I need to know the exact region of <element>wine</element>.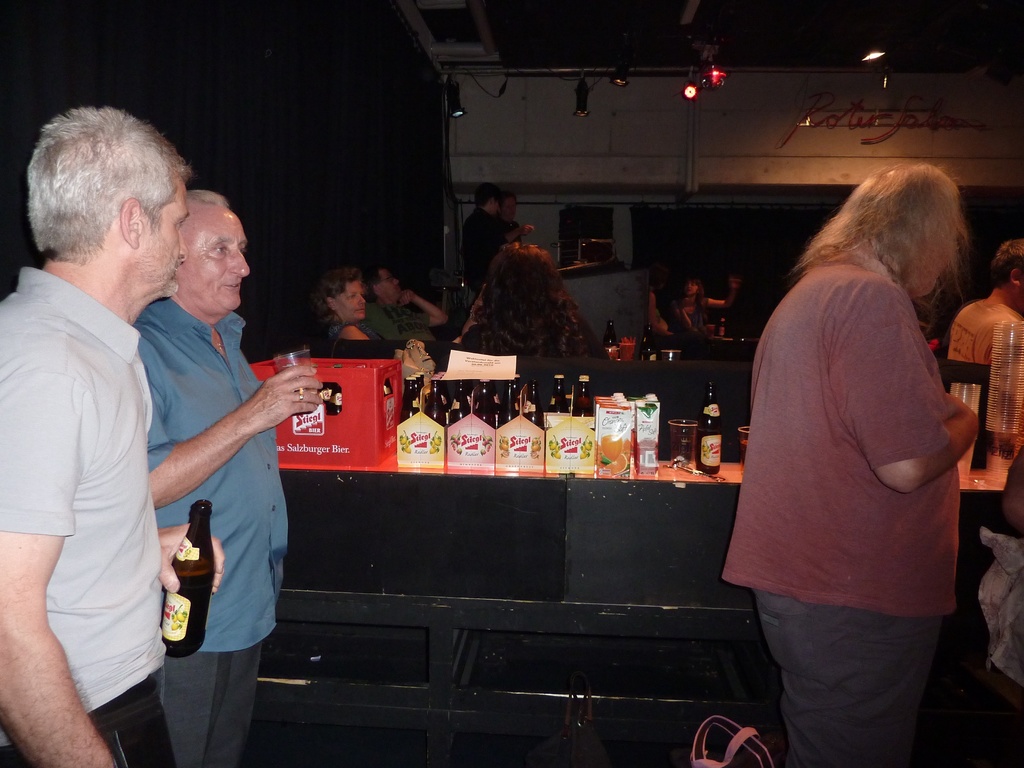
Region: box(742, 440, 751, 470).
